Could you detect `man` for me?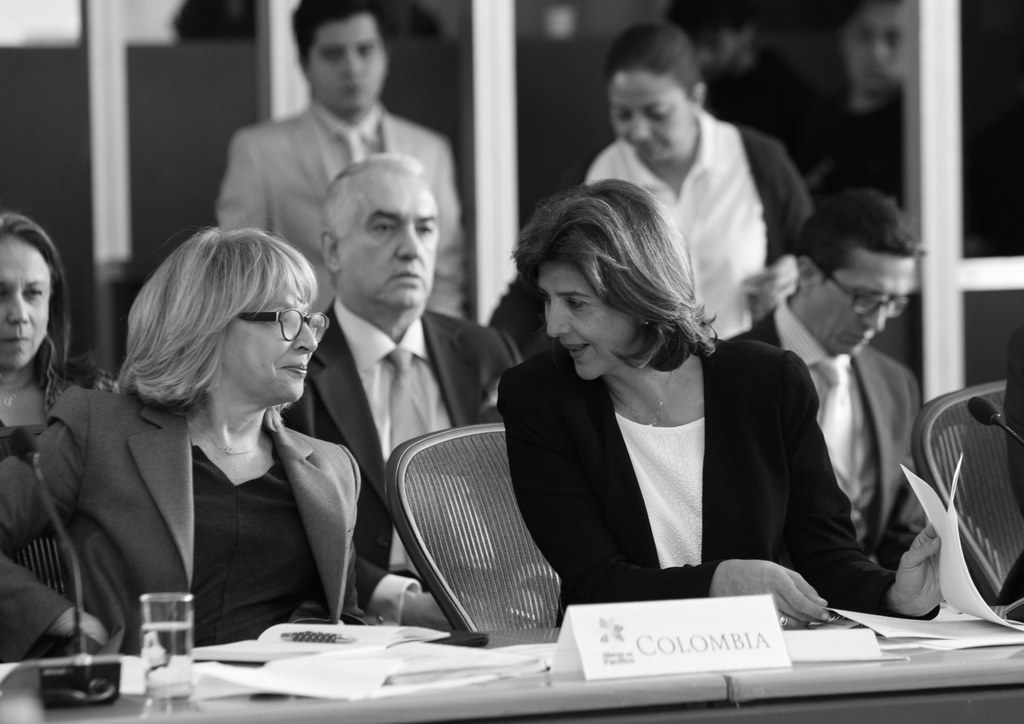
Detection result: pyautogui.locateOnScreen(209, 0, 463, 322).
